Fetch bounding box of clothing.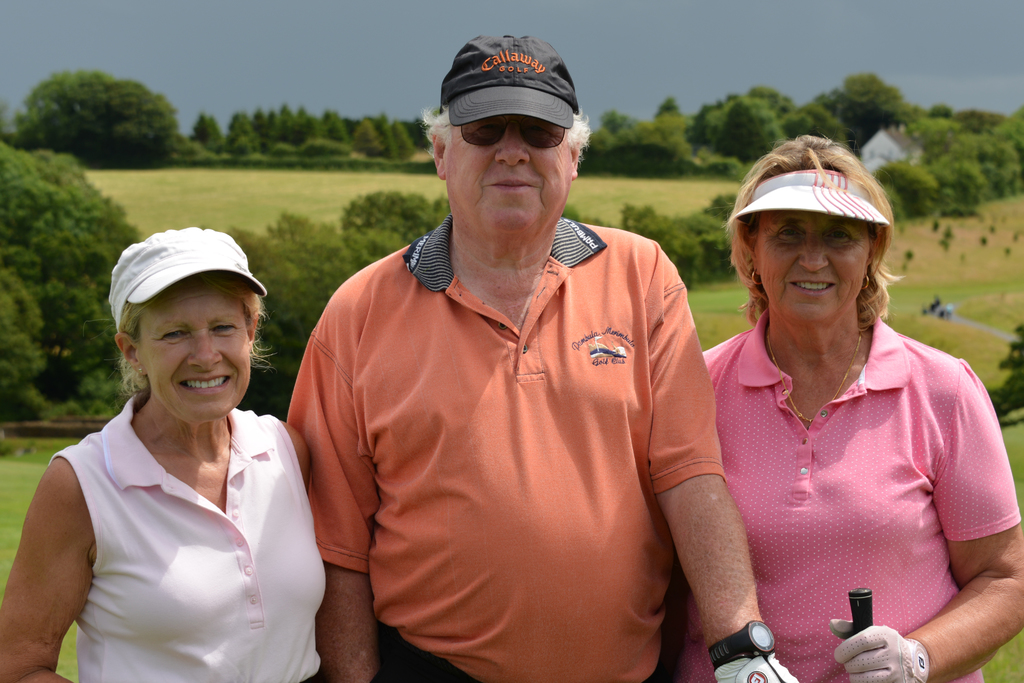
Bbox: (x1=702, y1=308, x2=1022, y2=682).
